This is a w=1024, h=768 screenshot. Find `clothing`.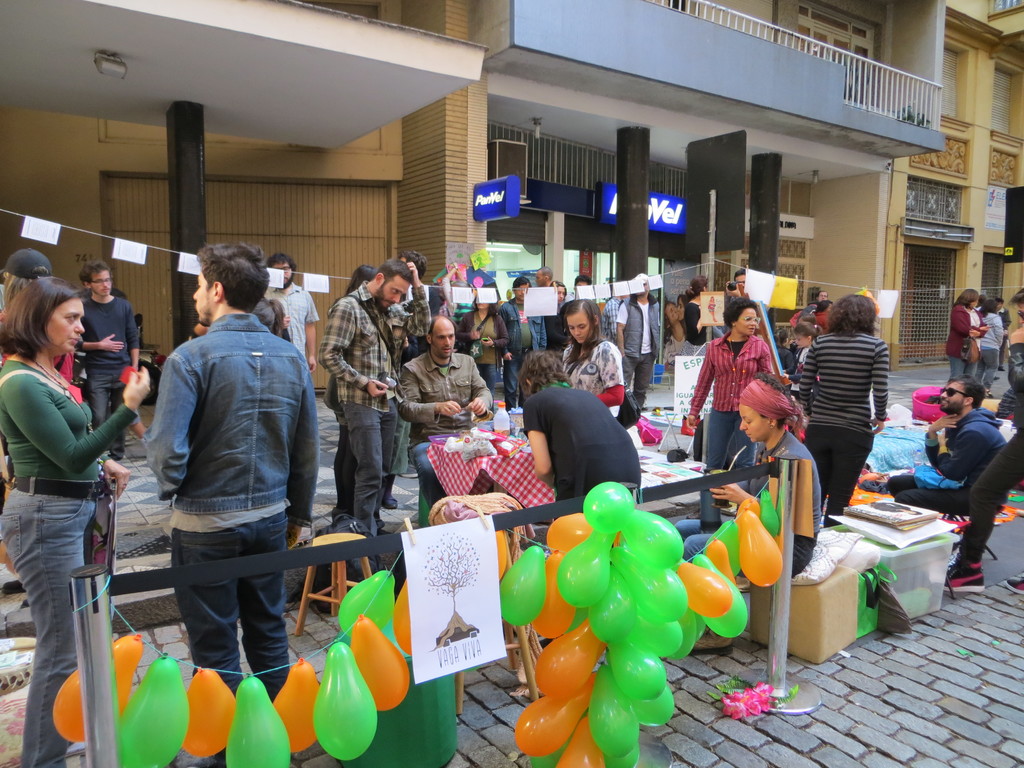
Bounding box: pyautogui.locateOnScreen(602, 294, 620, 342).
